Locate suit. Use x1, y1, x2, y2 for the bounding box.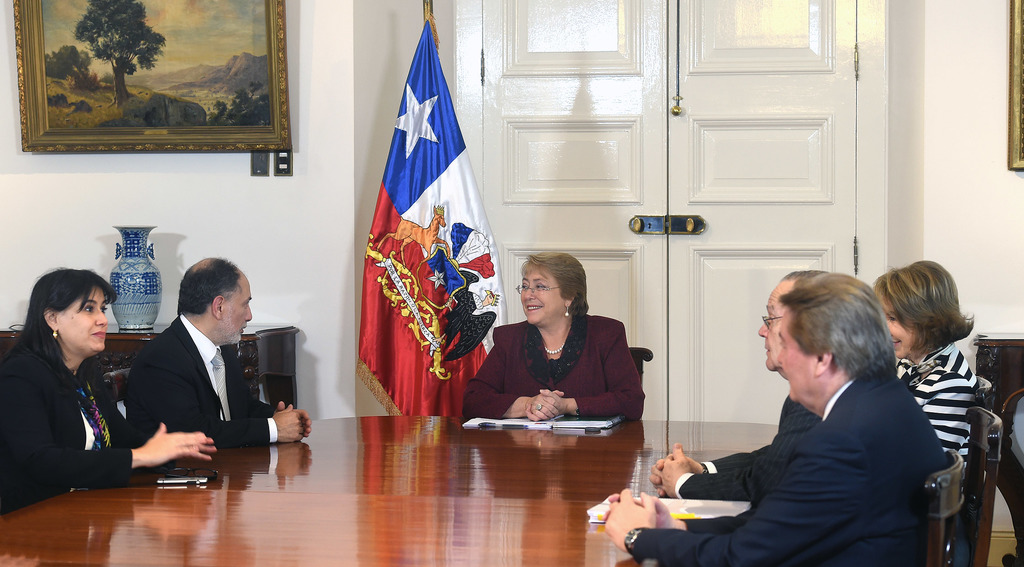
461, 320, 645, 423.
